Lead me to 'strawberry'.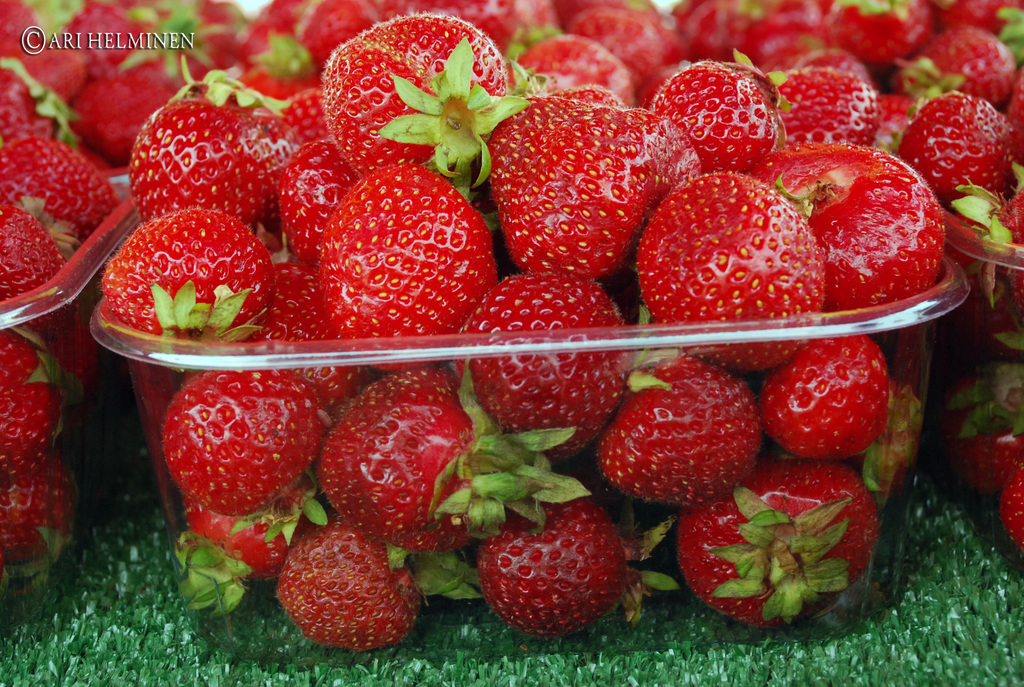
Lead to {"x1": 283, "y1": 90, "x2": 328, "y2": 142}.
